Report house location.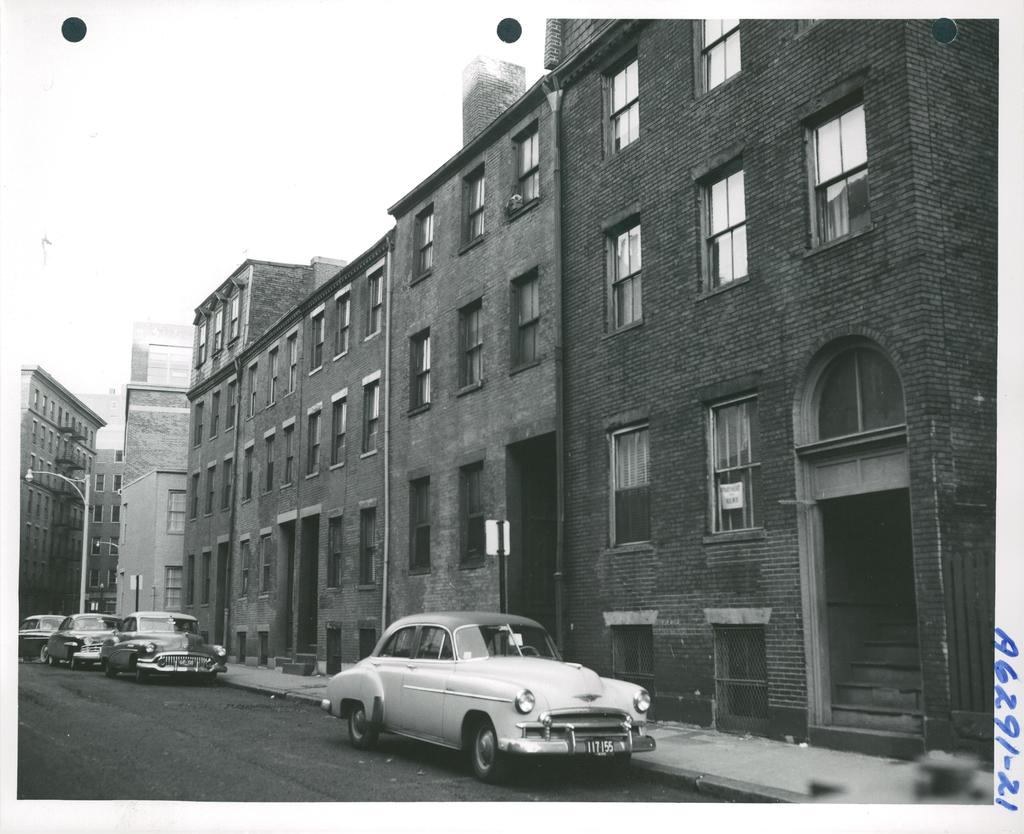
Report: rect(16, 351, 90, 631).
